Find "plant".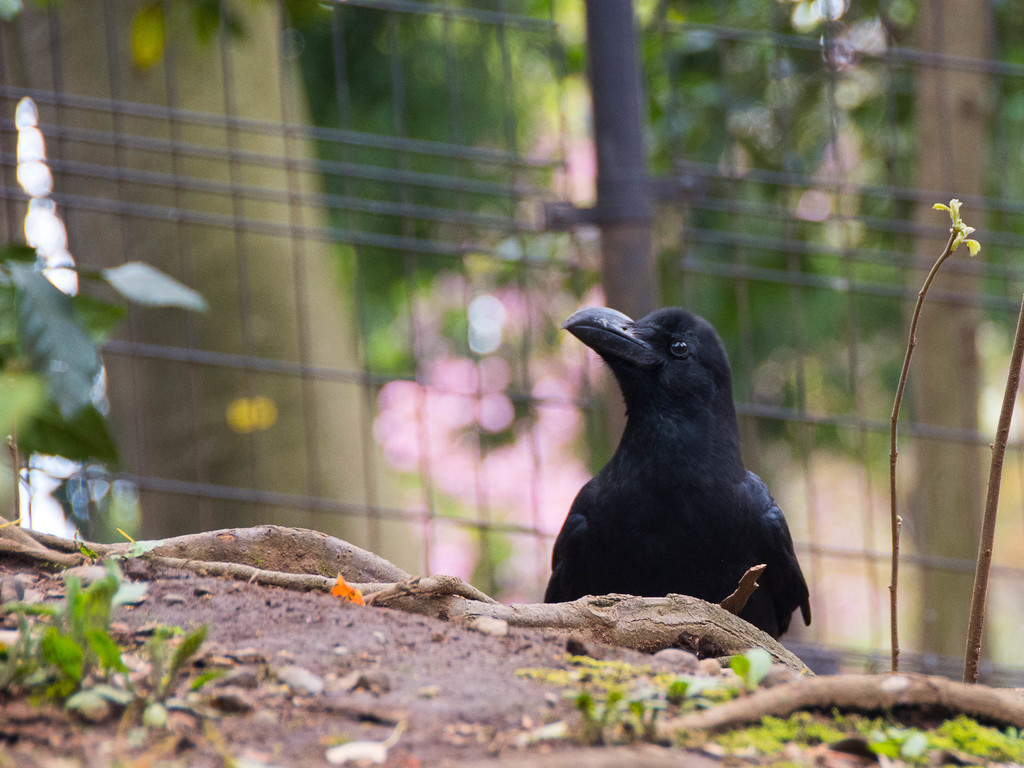
559/642/1023/767.
